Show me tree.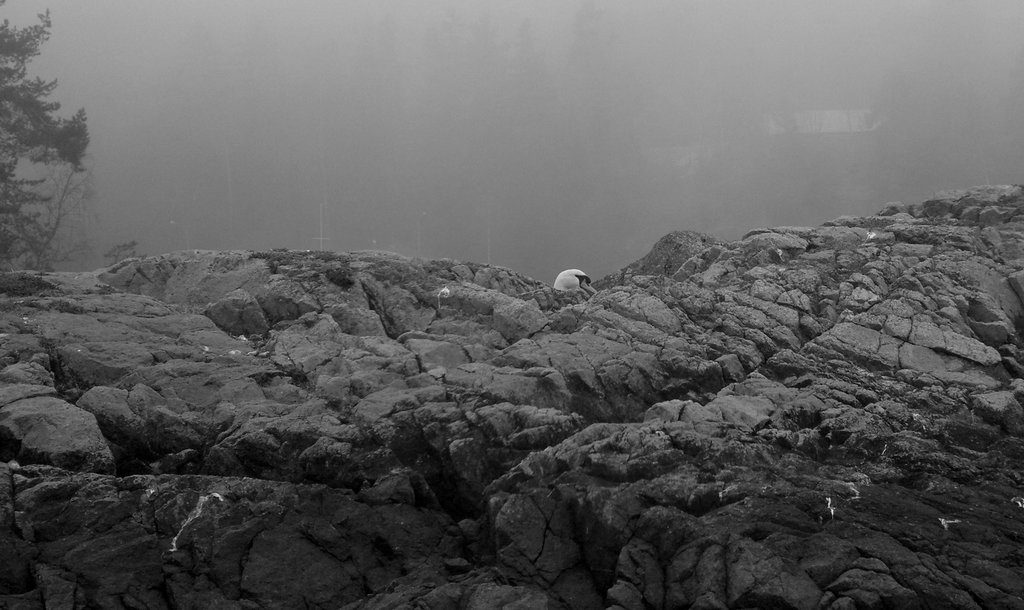
tree is here: (0, 0, 84, 267).
